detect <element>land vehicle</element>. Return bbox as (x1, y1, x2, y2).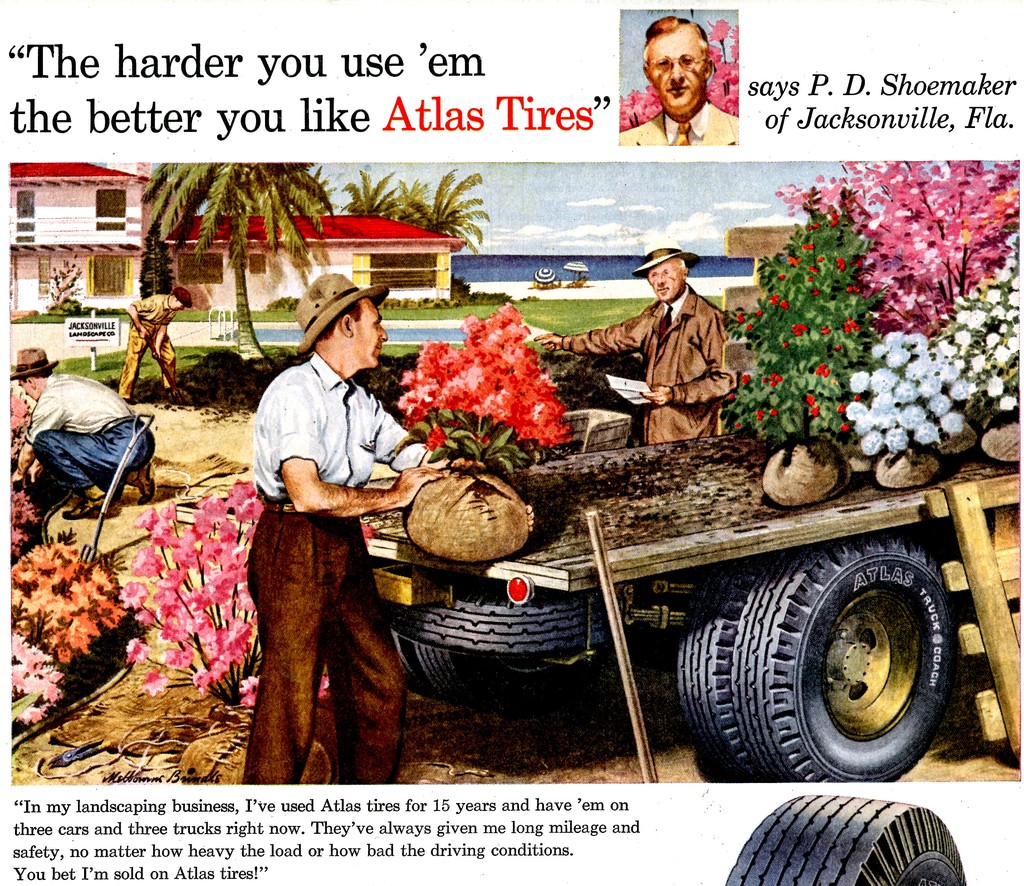
(172, 397, 1023, 773).
